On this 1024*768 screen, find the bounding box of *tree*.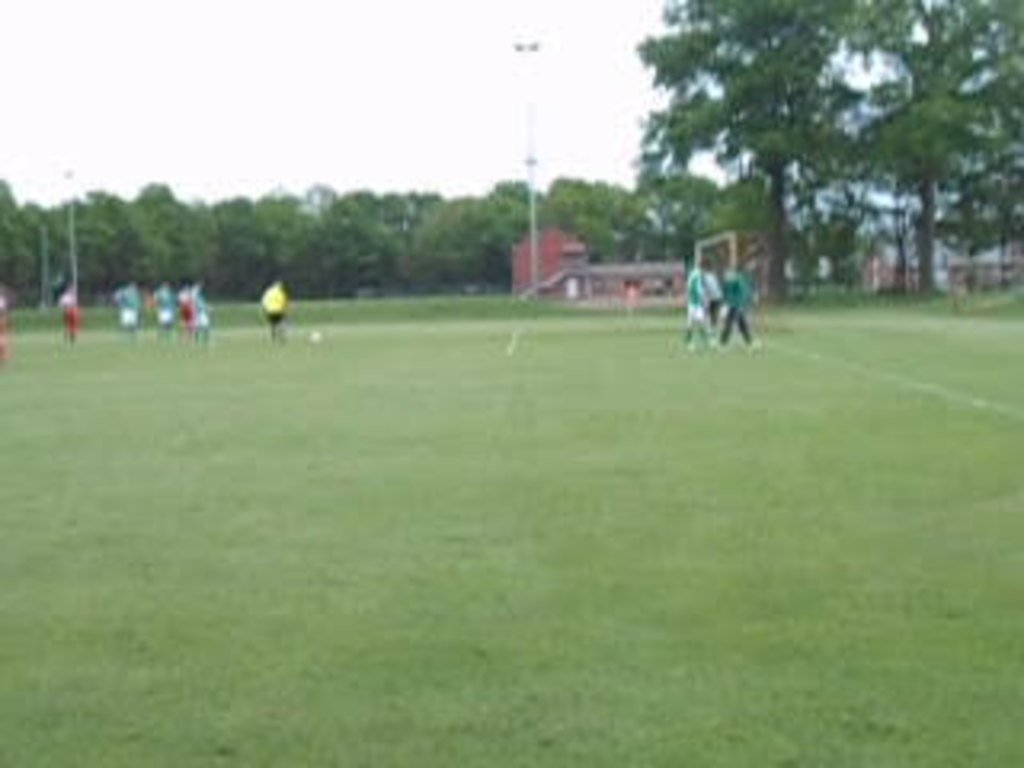
Bounding box: (646,0,899,307).
